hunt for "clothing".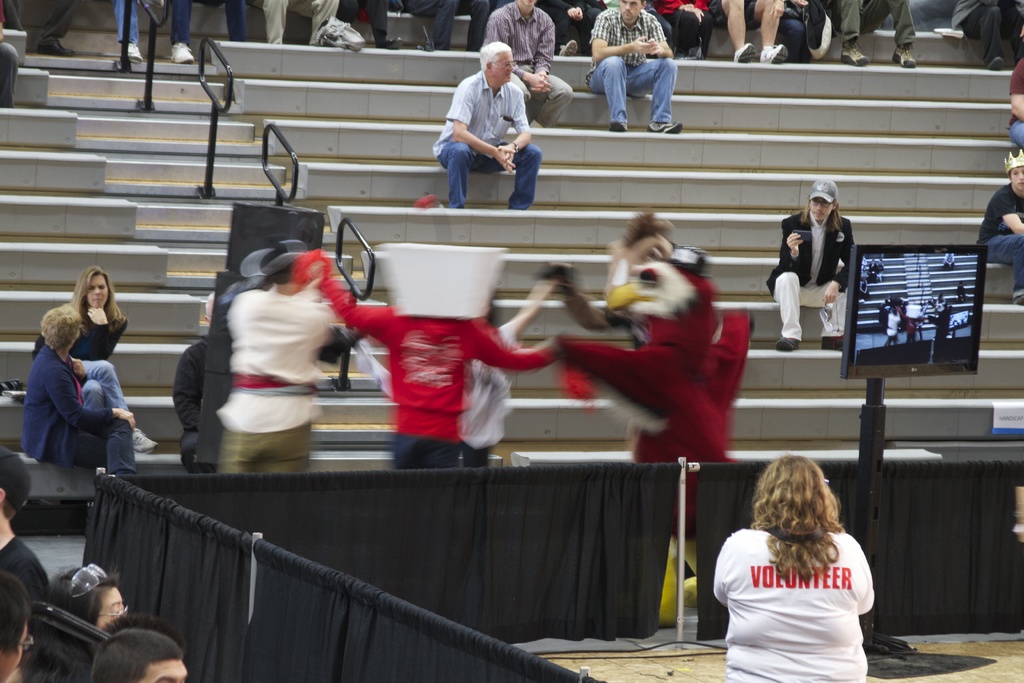
Hunted down at [975,185,1023,299].
